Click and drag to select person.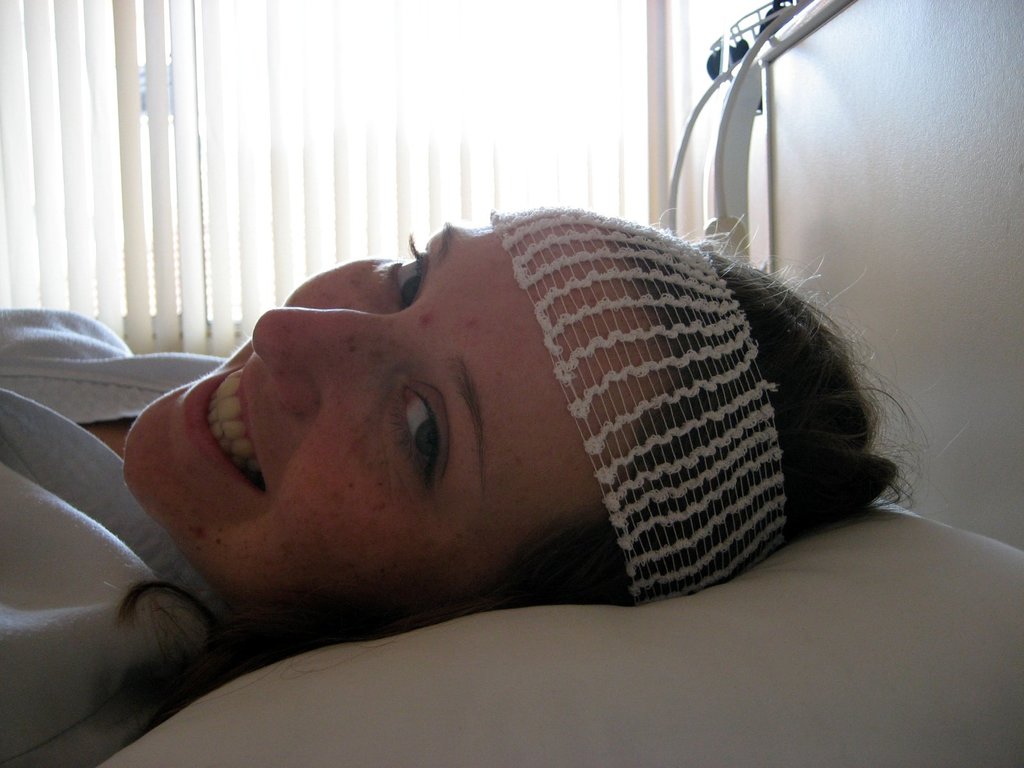
Selection: (47,162,968,717).
